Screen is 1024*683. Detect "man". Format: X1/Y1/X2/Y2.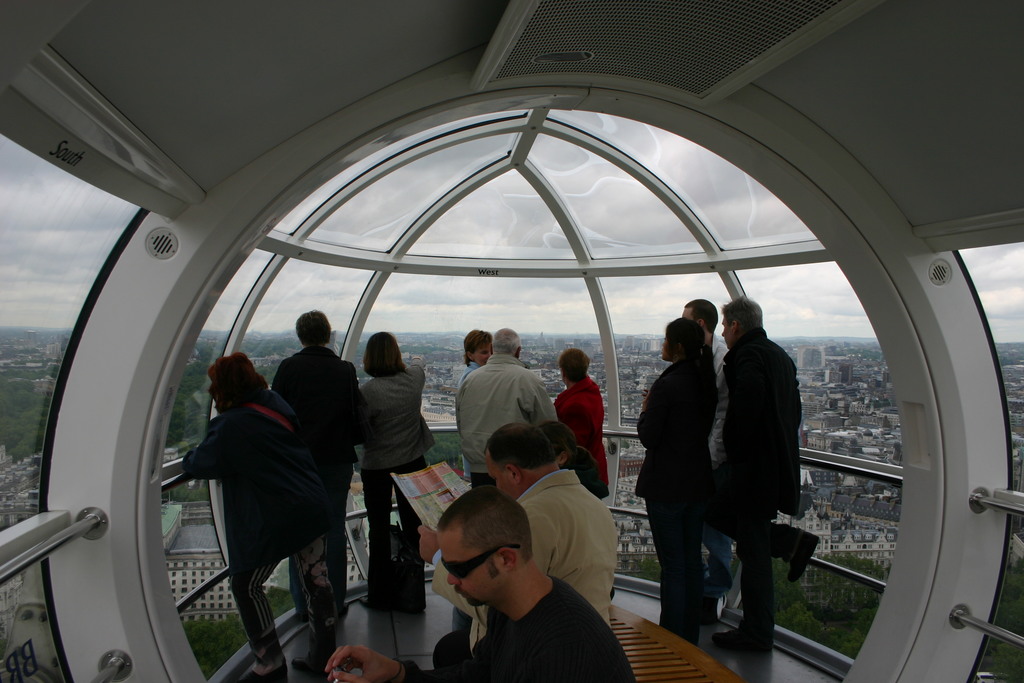
680/294/730/627.
